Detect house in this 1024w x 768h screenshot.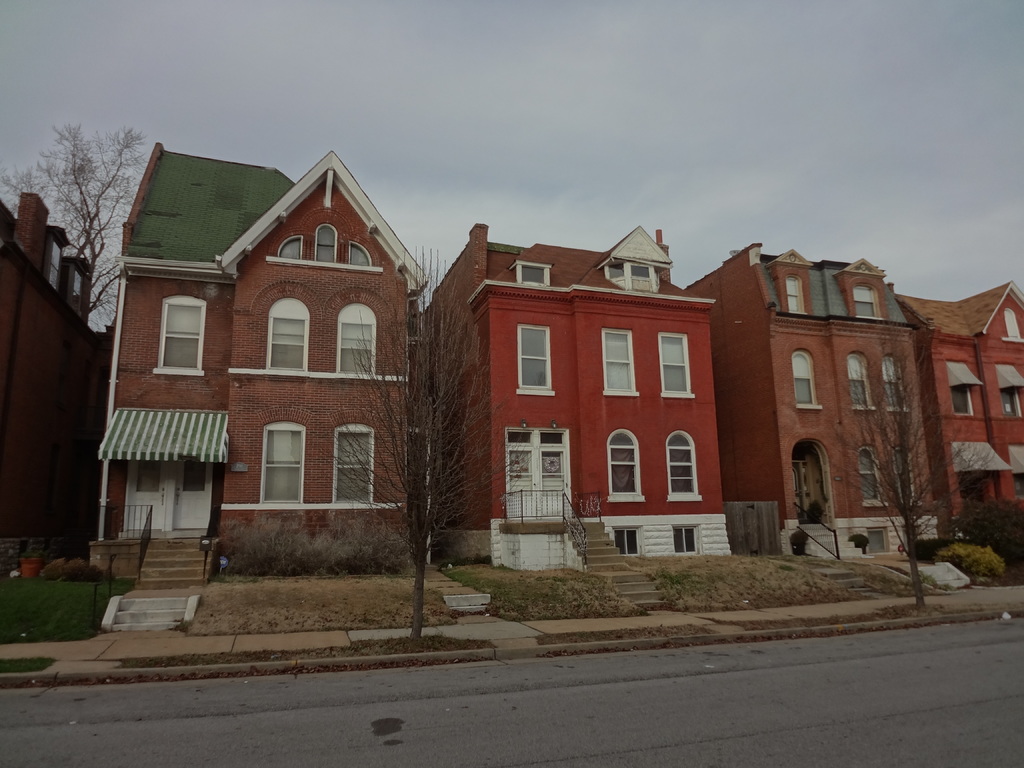
Detection: [423,225,718,582].
